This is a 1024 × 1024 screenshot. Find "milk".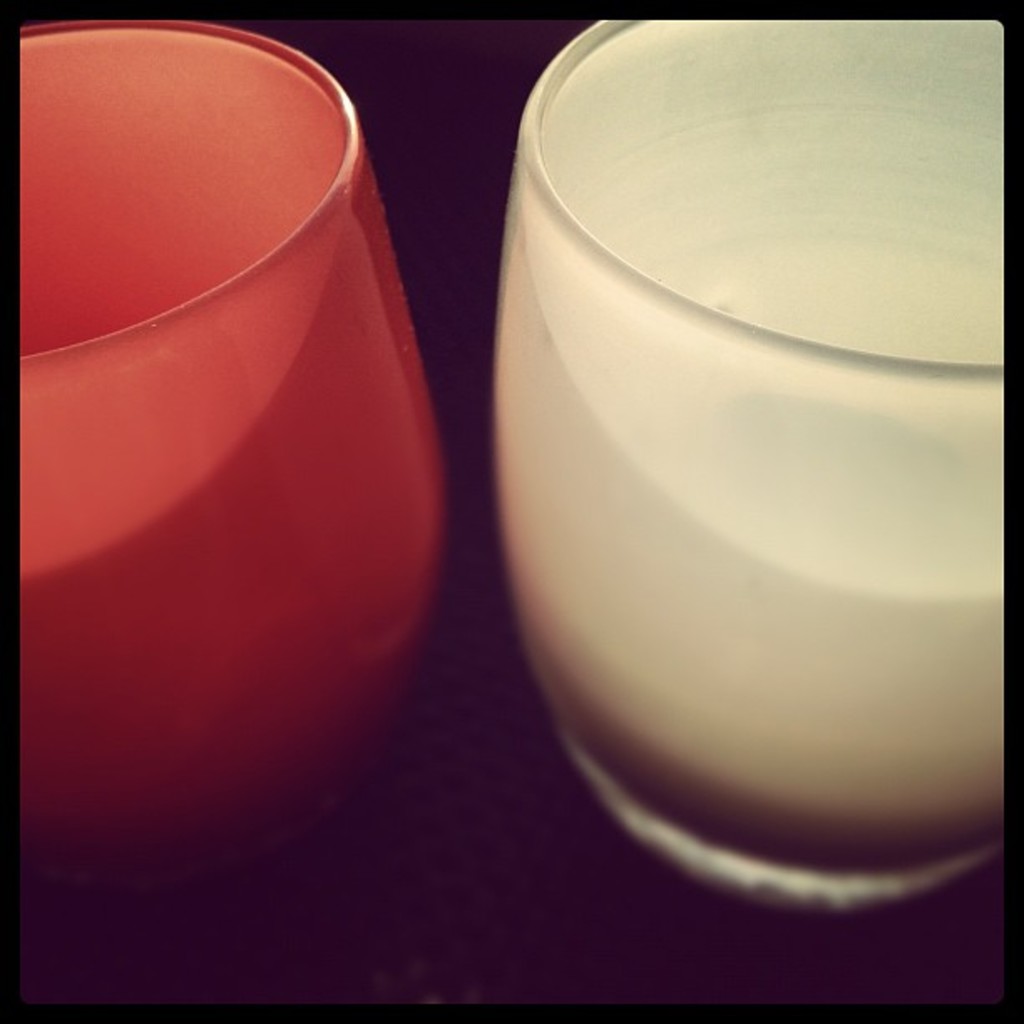
Bounding box: detection(507, 380, 1009, 868).
